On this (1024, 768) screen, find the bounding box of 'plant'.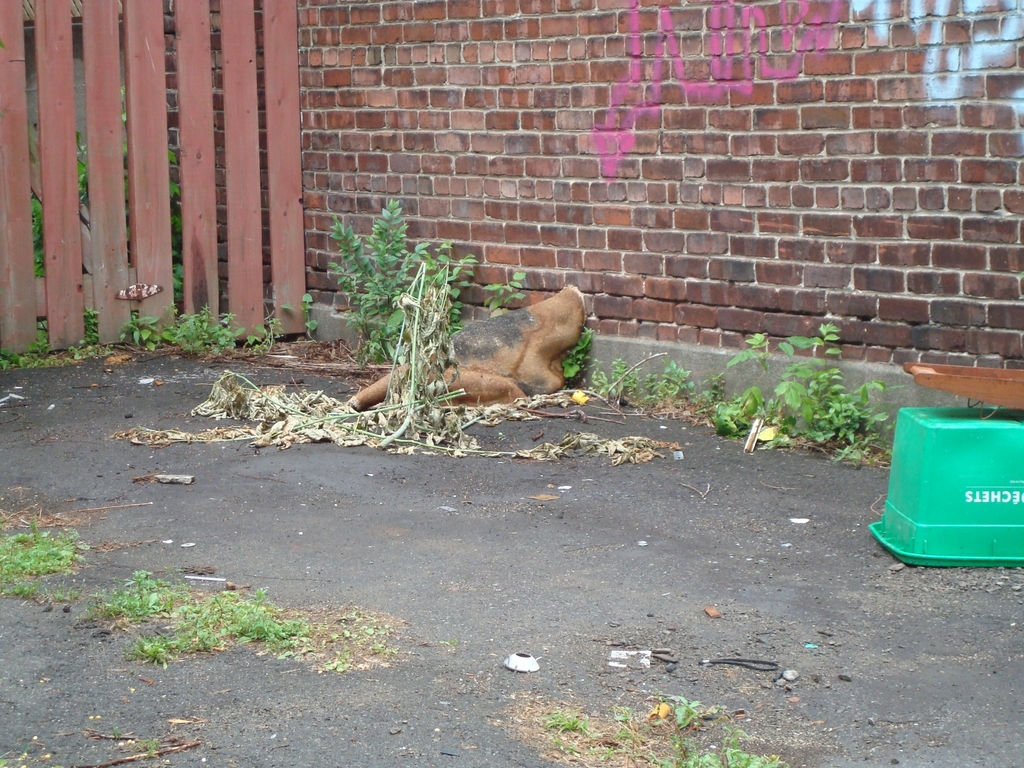
Bounding box: crop(771, 323, 922, 465).
